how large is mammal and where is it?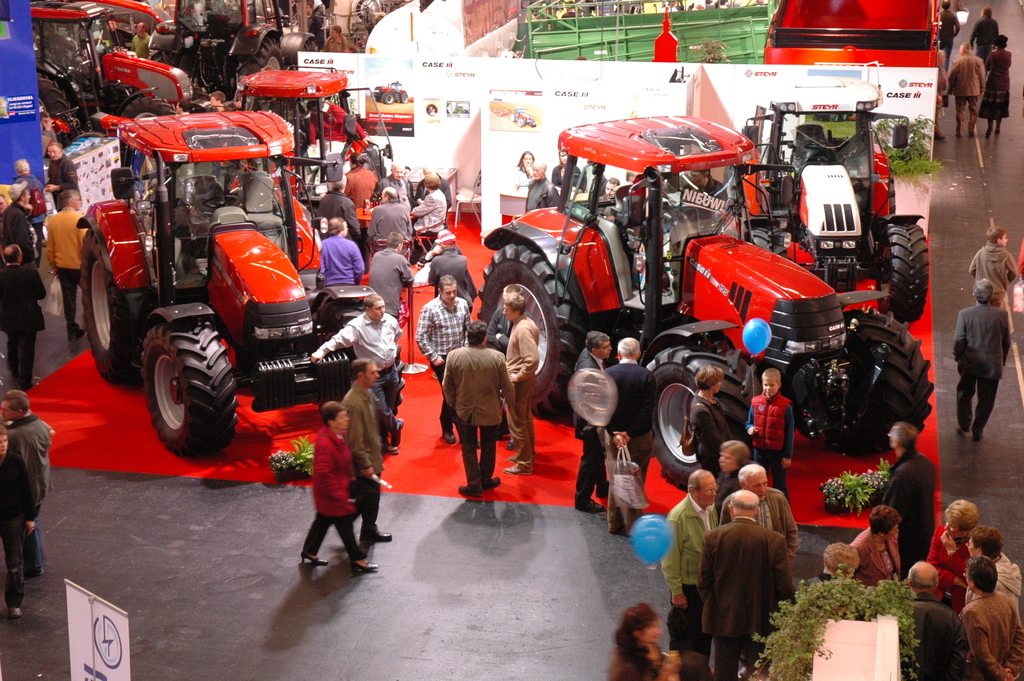
Bounding box: <box>378,160,408,208</box>.
